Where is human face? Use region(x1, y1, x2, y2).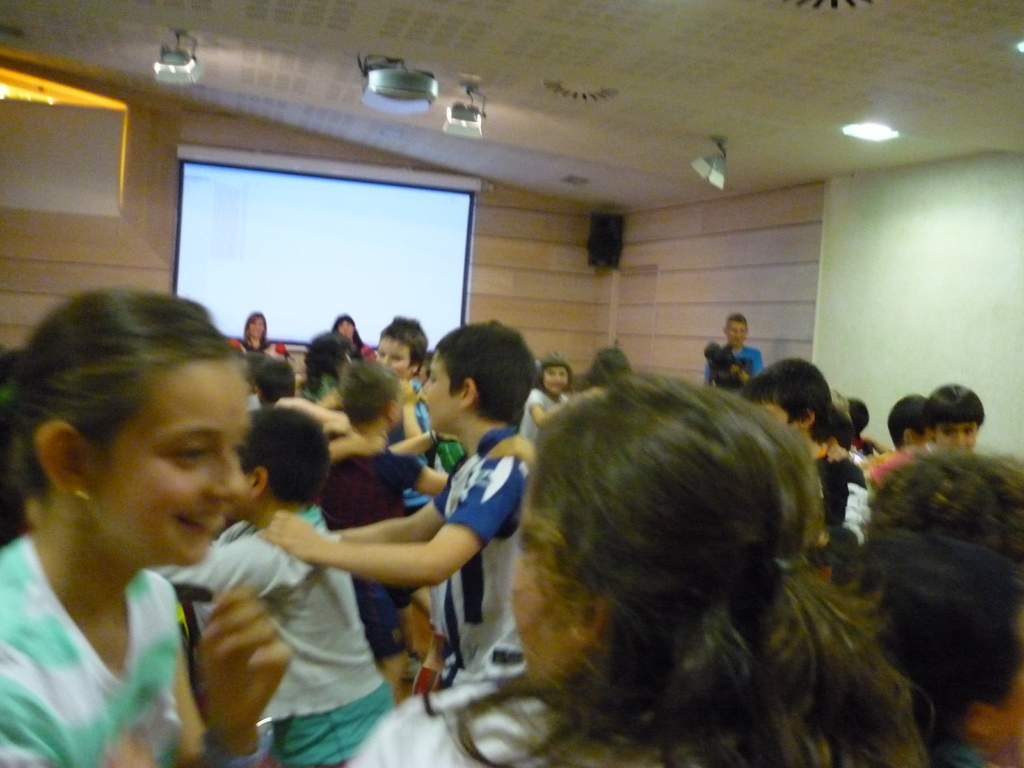
region(940, 420, 972, 451).
